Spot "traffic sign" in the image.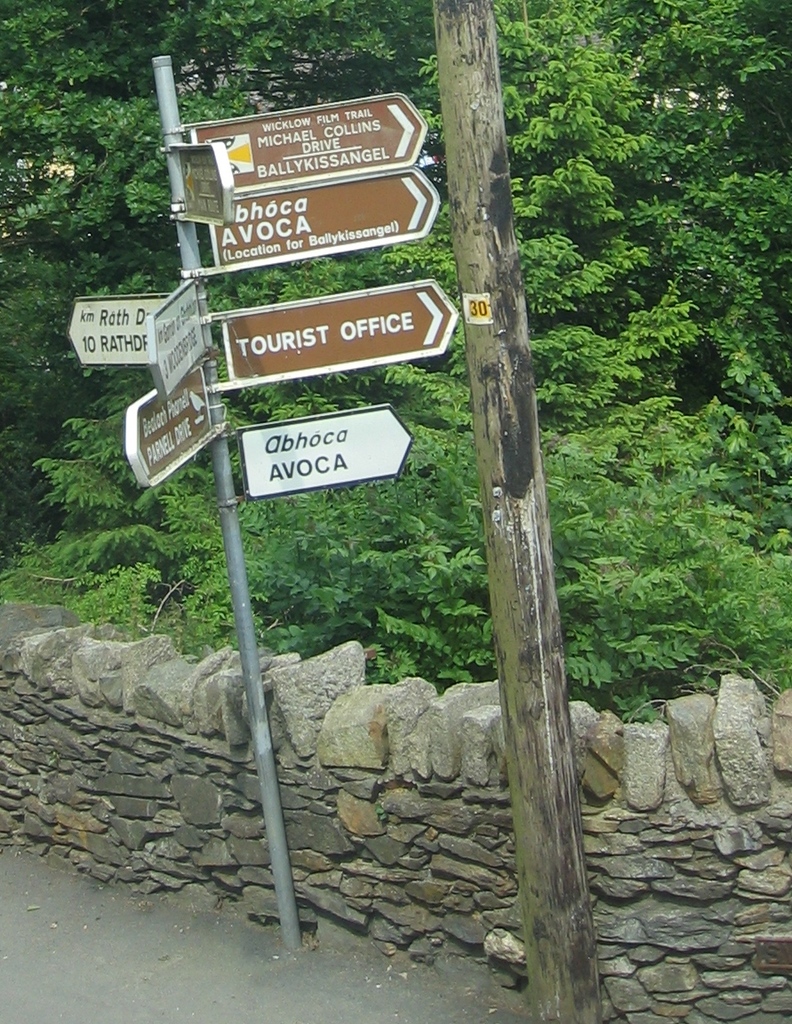
"traffic sign" found at 120/372/215/493.
